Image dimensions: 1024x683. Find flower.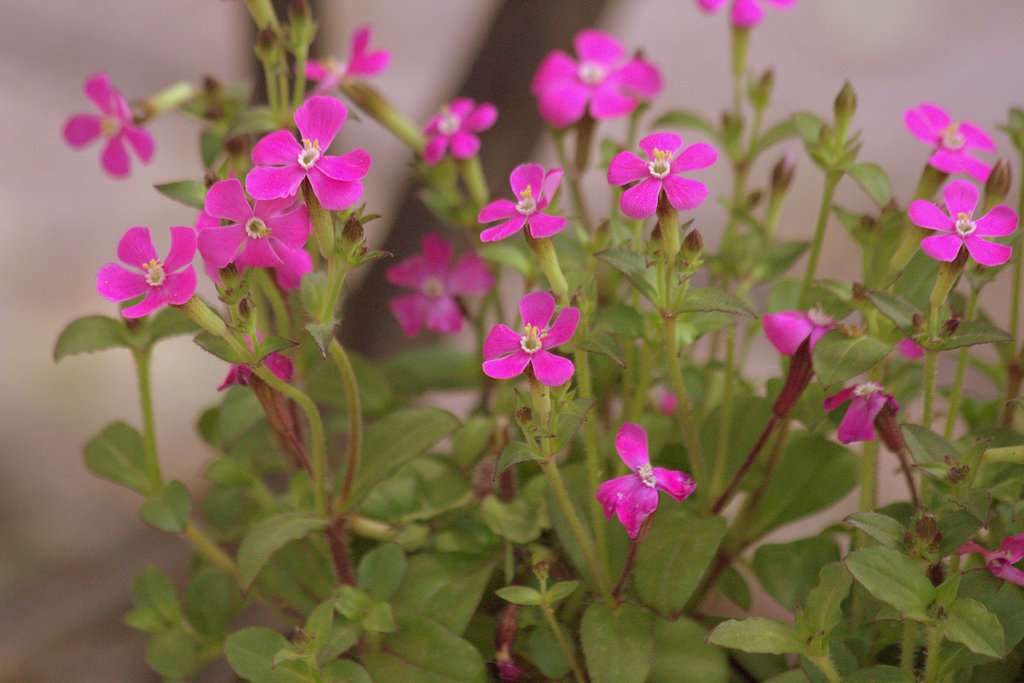
box=[241, 90, 372, 207].
